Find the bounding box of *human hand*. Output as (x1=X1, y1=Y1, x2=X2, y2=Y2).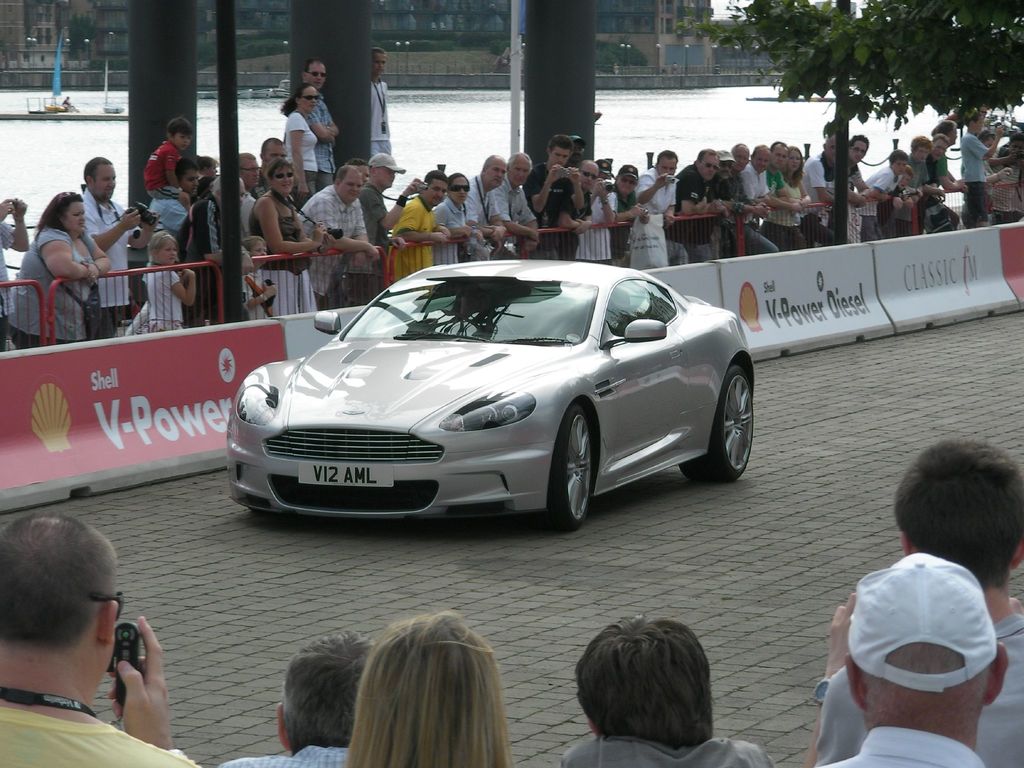
(x1=522, y1=239, x2=536, y2=254).
